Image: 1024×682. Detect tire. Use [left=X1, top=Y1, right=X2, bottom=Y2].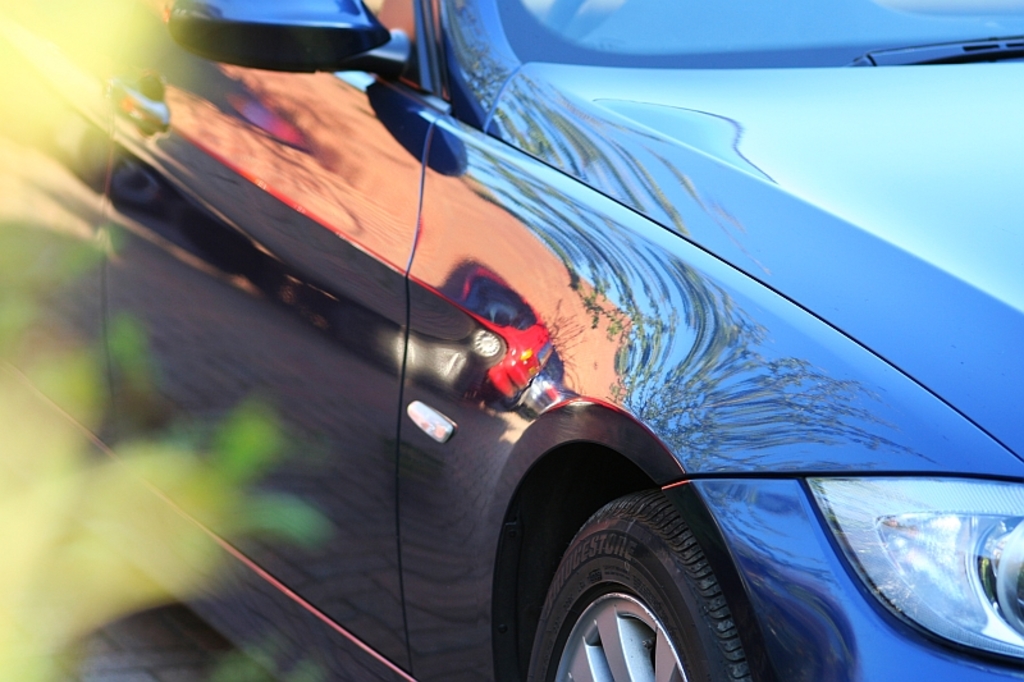
[left=526, top=493, right=801, bottom=681].
